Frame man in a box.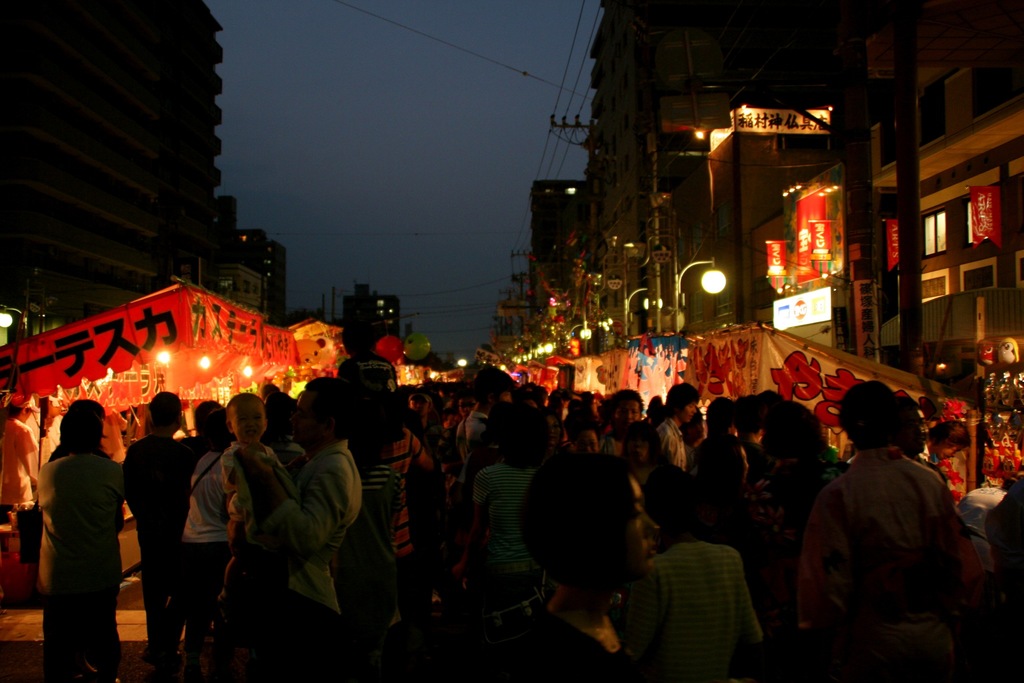
x1=0, y1=402, x2=38, y2=518.
